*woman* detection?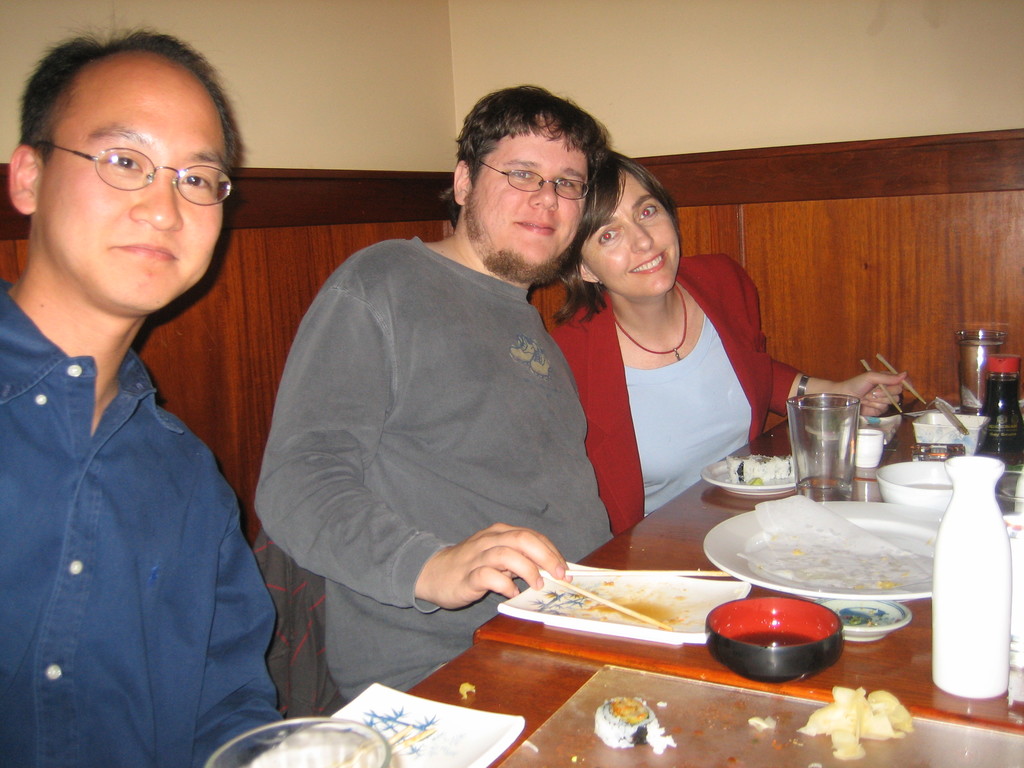
<region>568, 194, 759, 531</region>
